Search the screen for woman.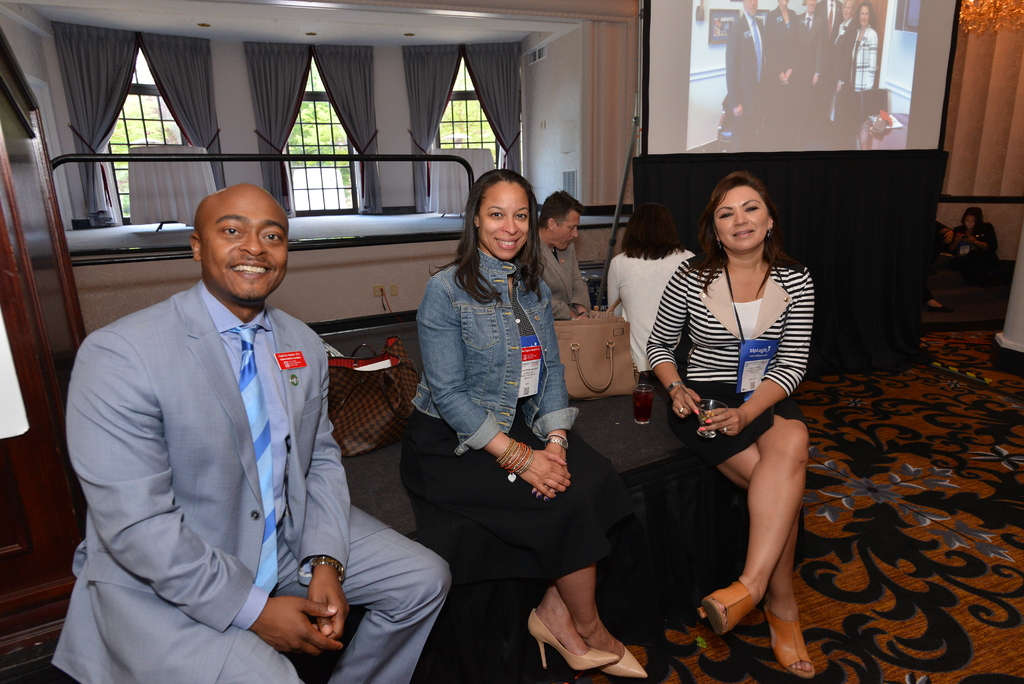
Found at box(643, 156, 828, 669).
